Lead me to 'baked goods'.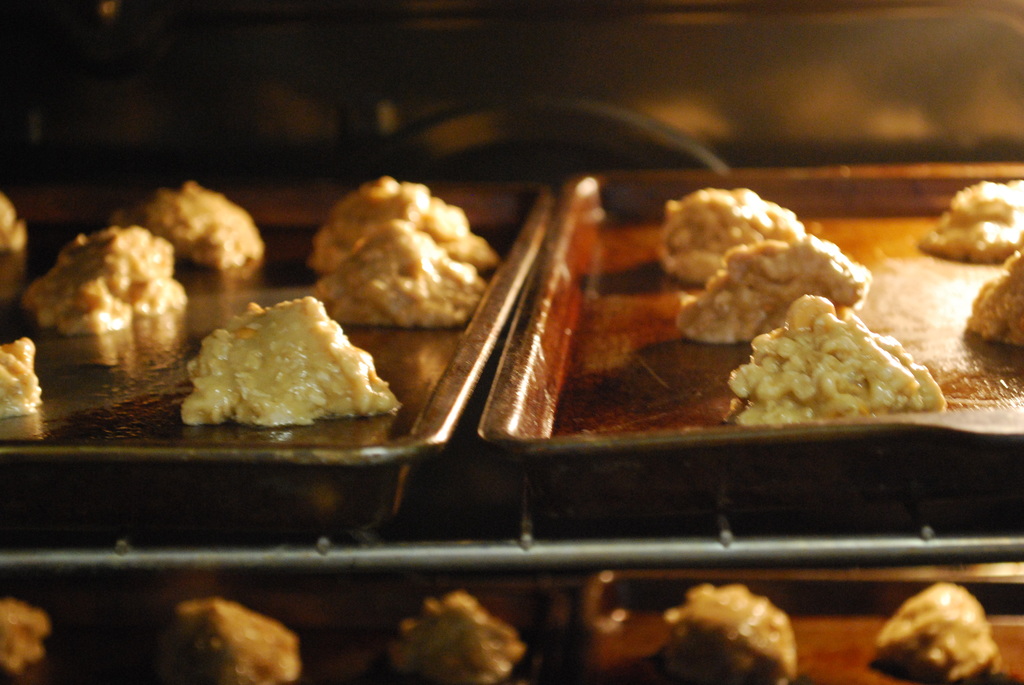
Lead to <bbox>102, 177, 269, 269</bbox>.
